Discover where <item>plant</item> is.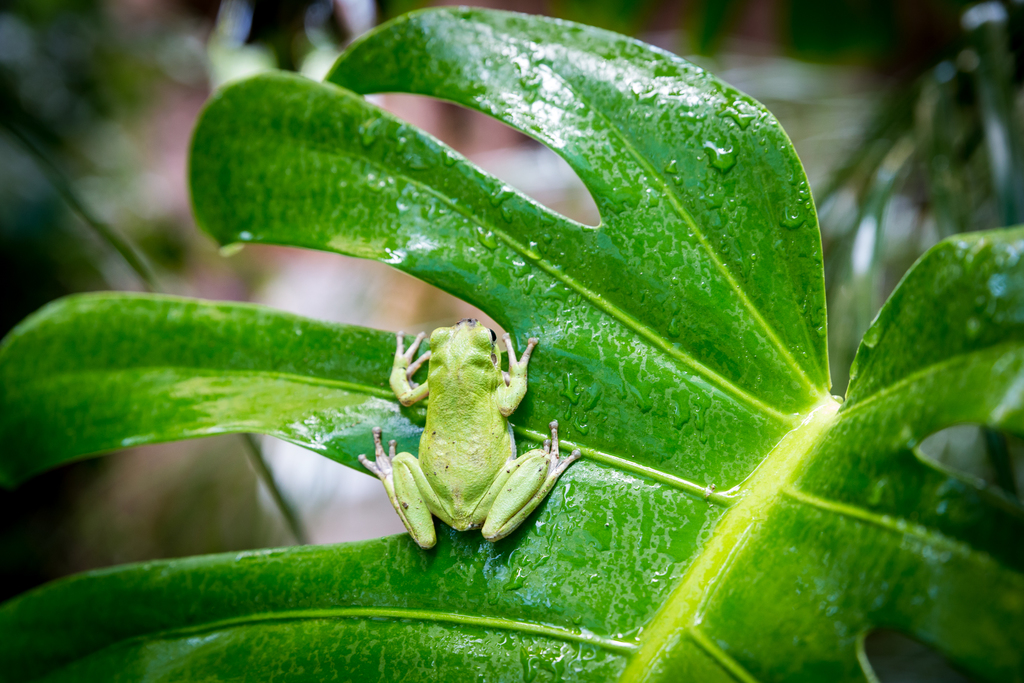
Discovered at box=[0, 0, 1003, 680].
